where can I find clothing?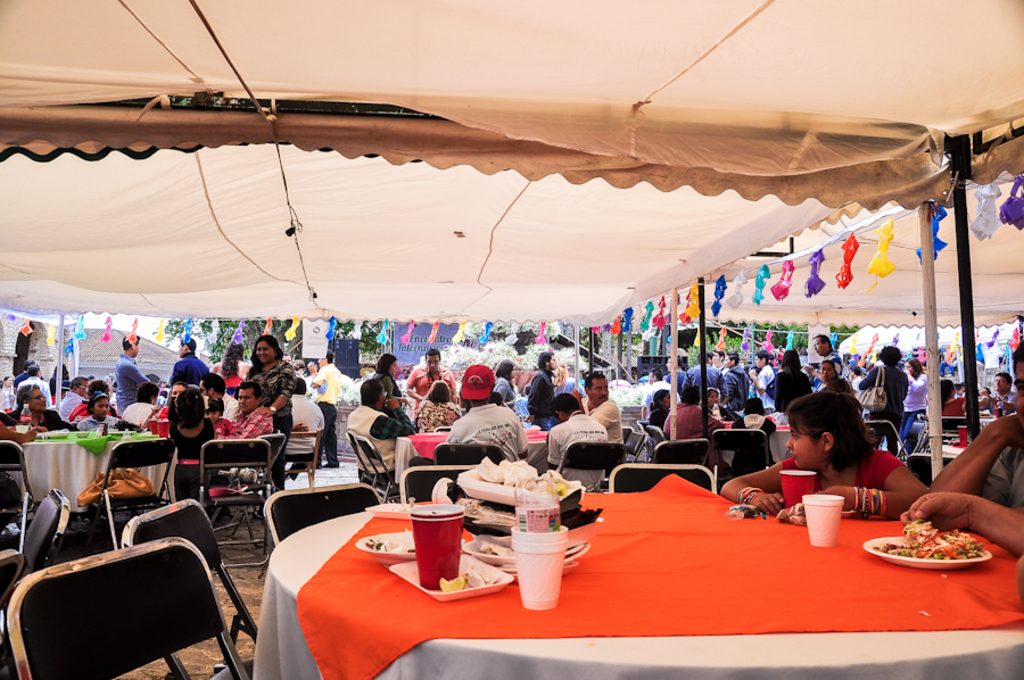
You can find it at 642 378 677 405.
